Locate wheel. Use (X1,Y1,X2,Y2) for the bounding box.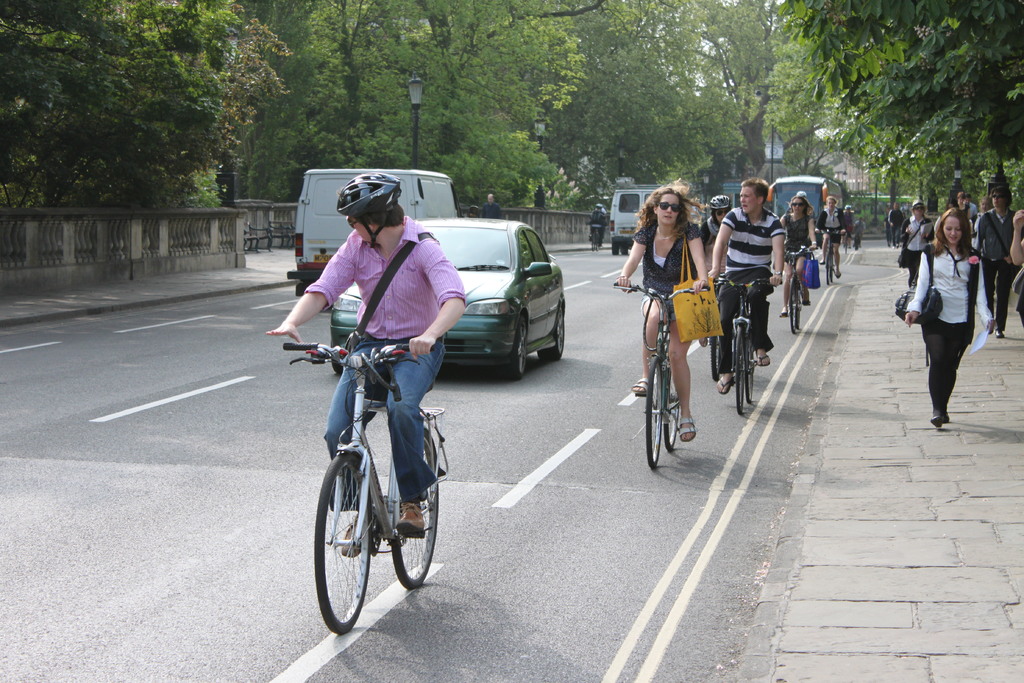
(309,457,375,638).
